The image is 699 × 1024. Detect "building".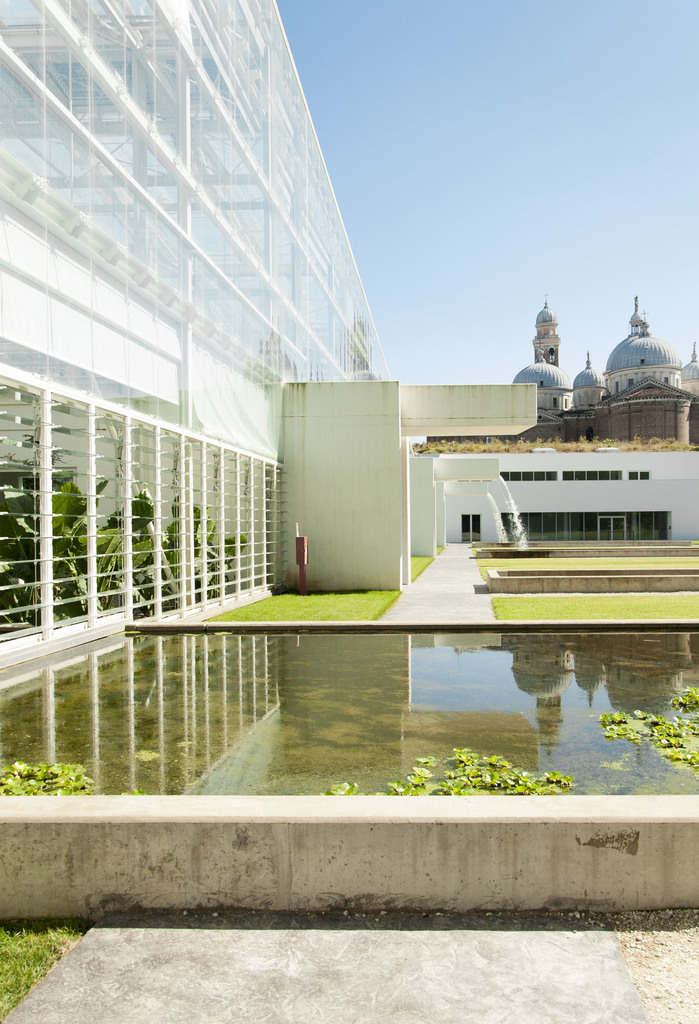
Detection: BBox(0, 0, 389, 647).
